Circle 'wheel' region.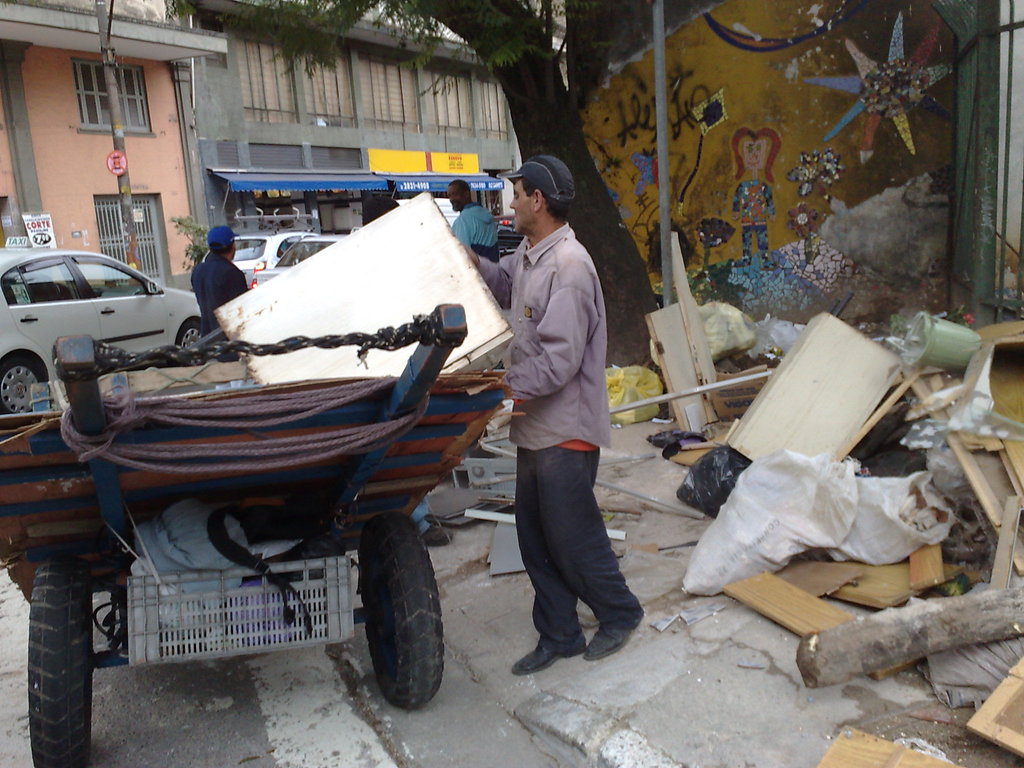
Region: (53, 283, 58, 299).
